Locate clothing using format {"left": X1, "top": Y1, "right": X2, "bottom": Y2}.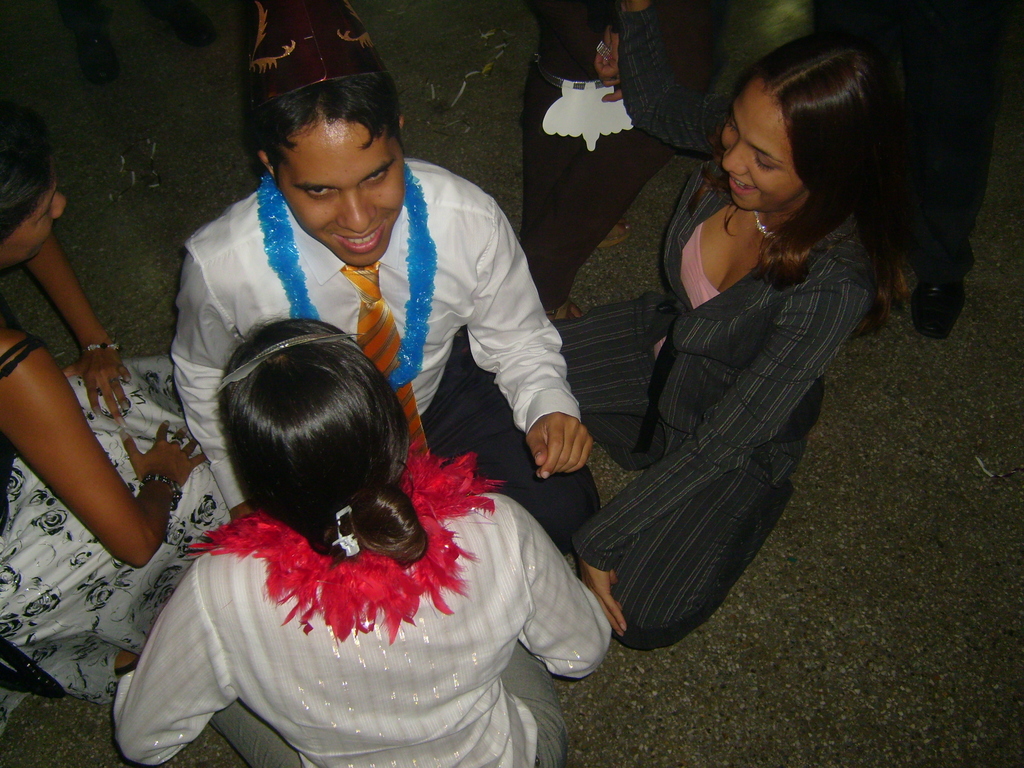
{"left": 812, "top": 0, "right": 1002, "bottom": 285}.
